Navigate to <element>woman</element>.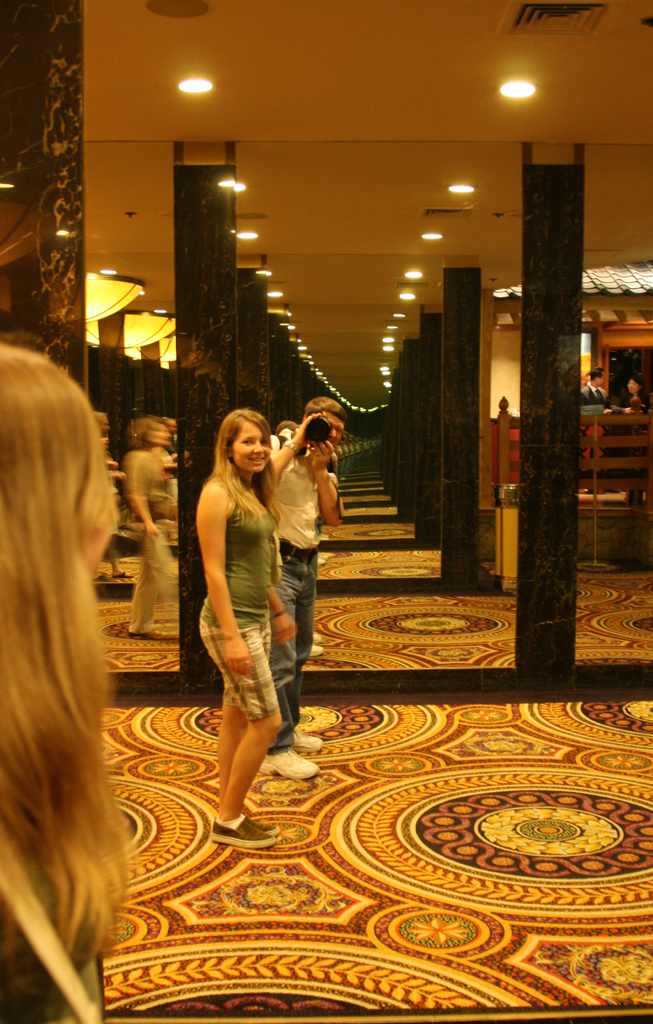
Navigation target: pyautogui.locateOnScreen(115, 413, 182, 639).
